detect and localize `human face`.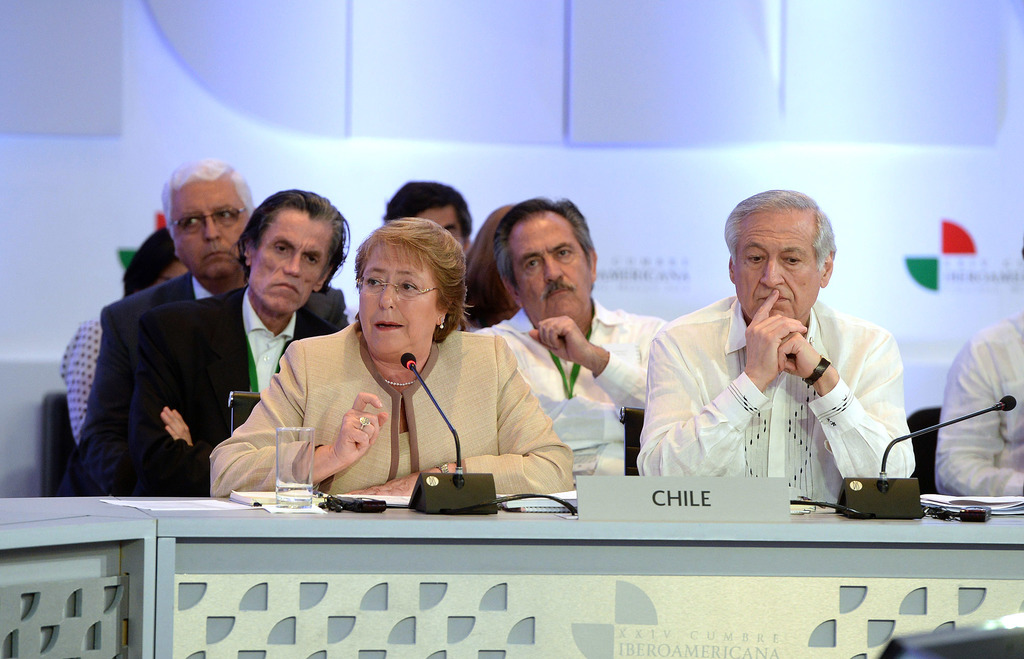
Localized at [735,211,829,329].
